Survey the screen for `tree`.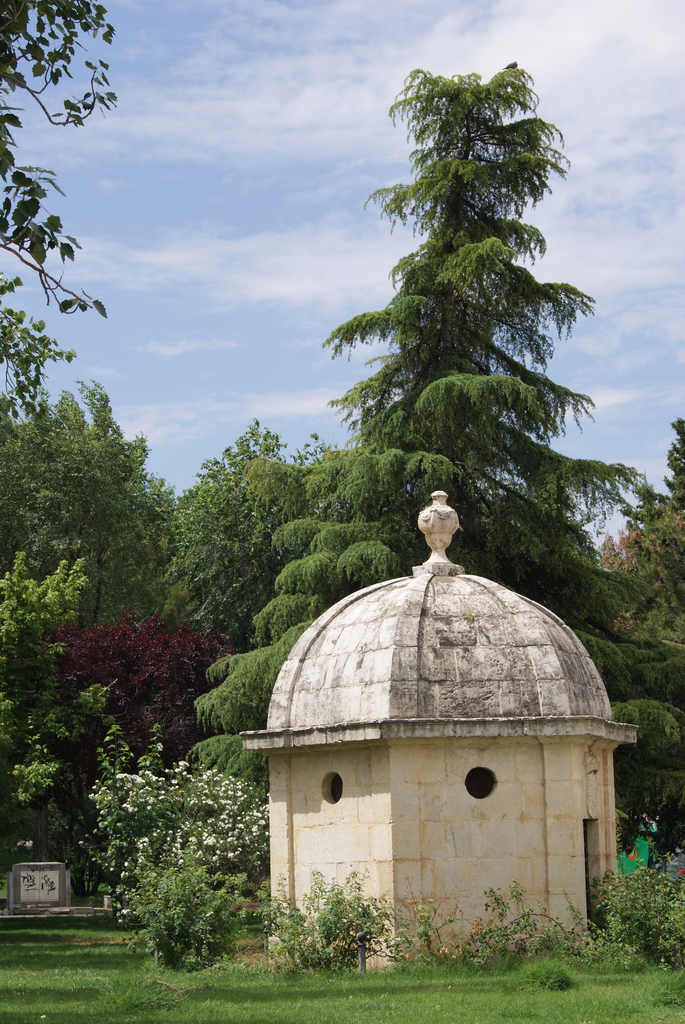
Survey found: 622,428,678,764.
